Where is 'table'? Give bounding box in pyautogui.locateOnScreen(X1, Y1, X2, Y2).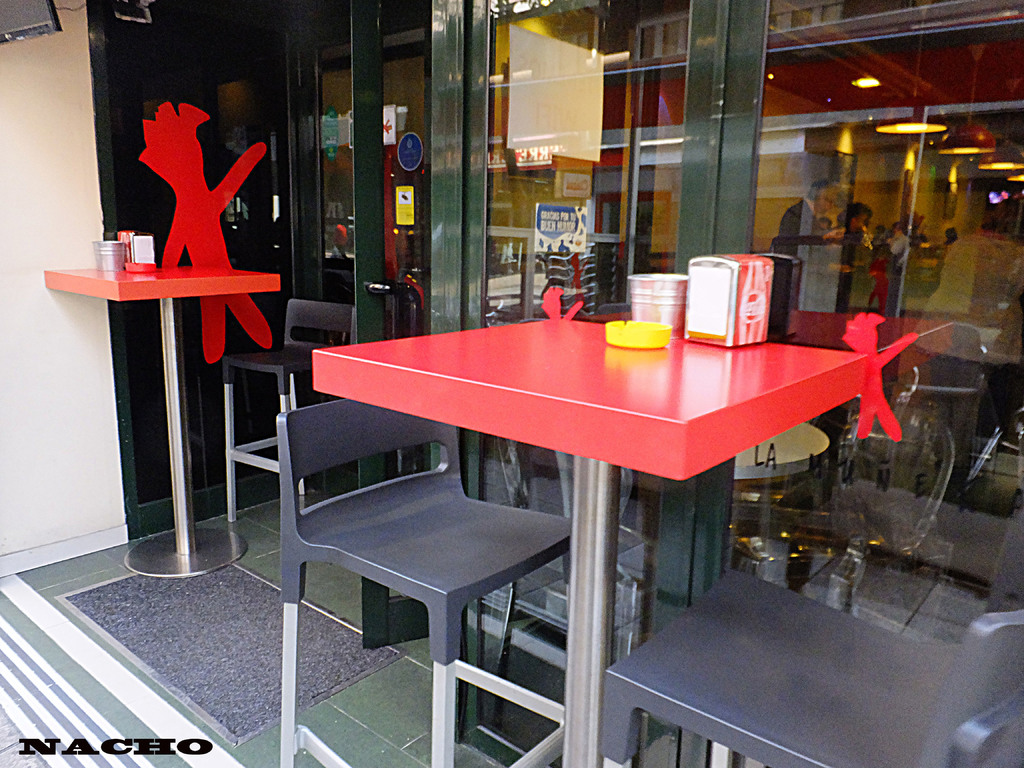
pyautogui.locateOnScreen(310, 317, 869, 767).
